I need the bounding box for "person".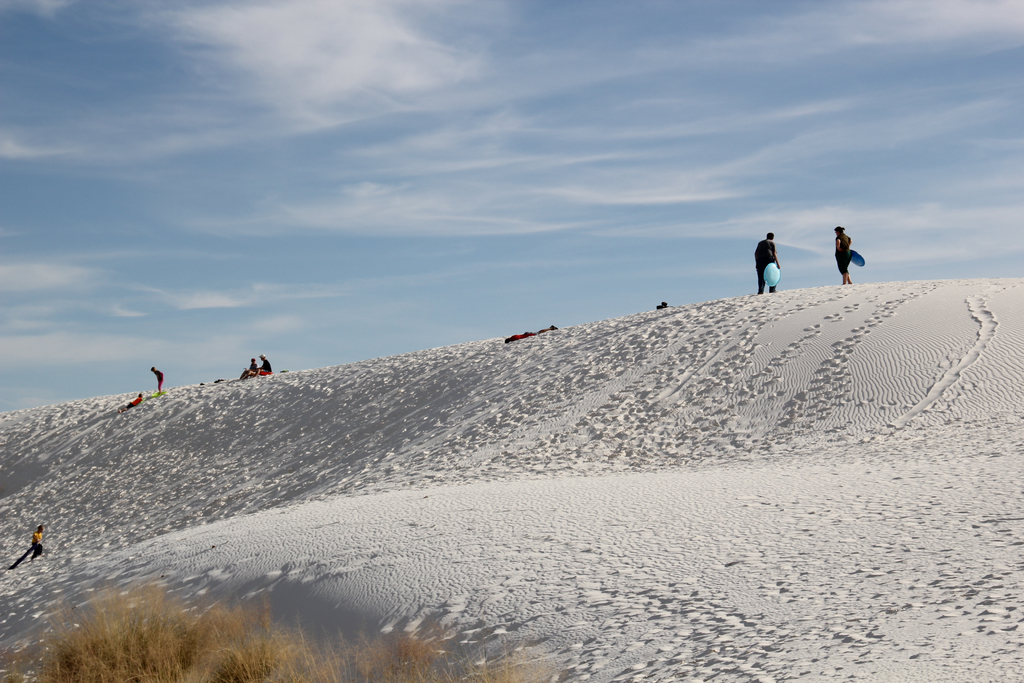
Here it is: pyautogui.locateOnScreen(253, 352, 272, 378).
